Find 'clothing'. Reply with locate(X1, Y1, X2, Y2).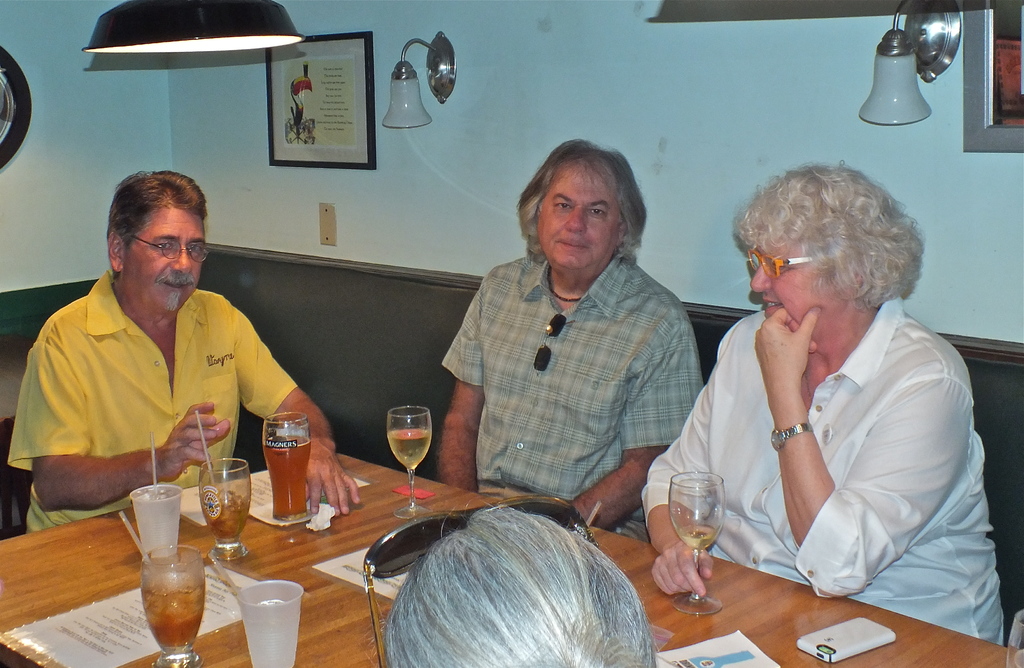
locate(438, 254, 706, 551).
